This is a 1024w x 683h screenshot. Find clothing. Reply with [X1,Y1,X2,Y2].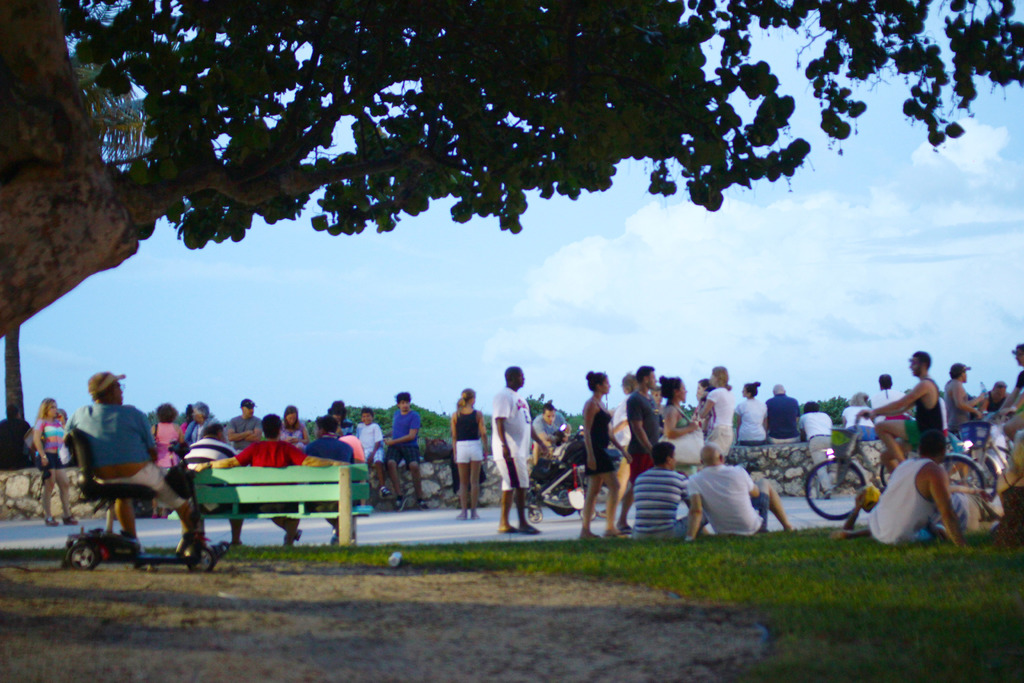
[352,420,386,472].
